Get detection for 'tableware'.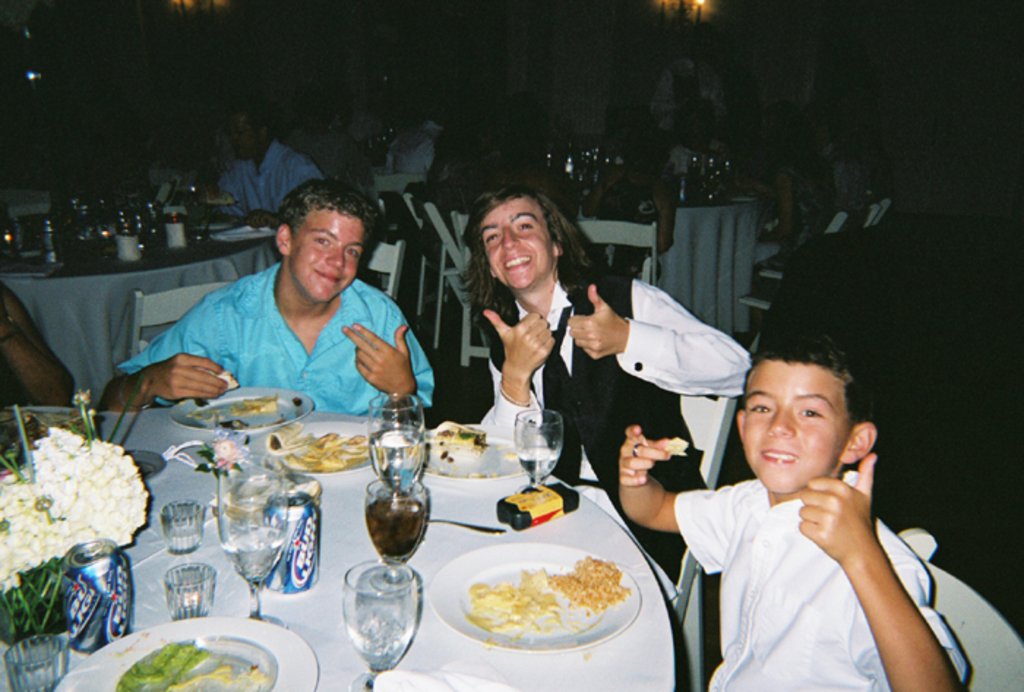
Detection: [left=516, top=402, right=568, bottom=487].
